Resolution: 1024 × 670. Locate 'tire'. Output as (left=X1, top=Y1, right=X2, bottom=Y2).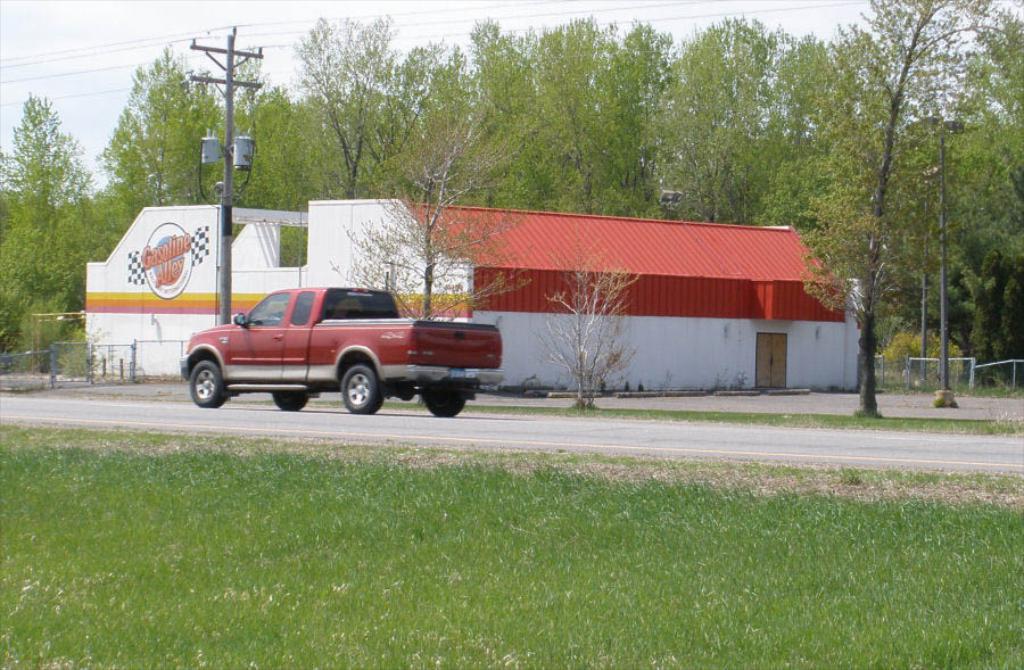
(left=272, top=386, right=311, bottom=415).
